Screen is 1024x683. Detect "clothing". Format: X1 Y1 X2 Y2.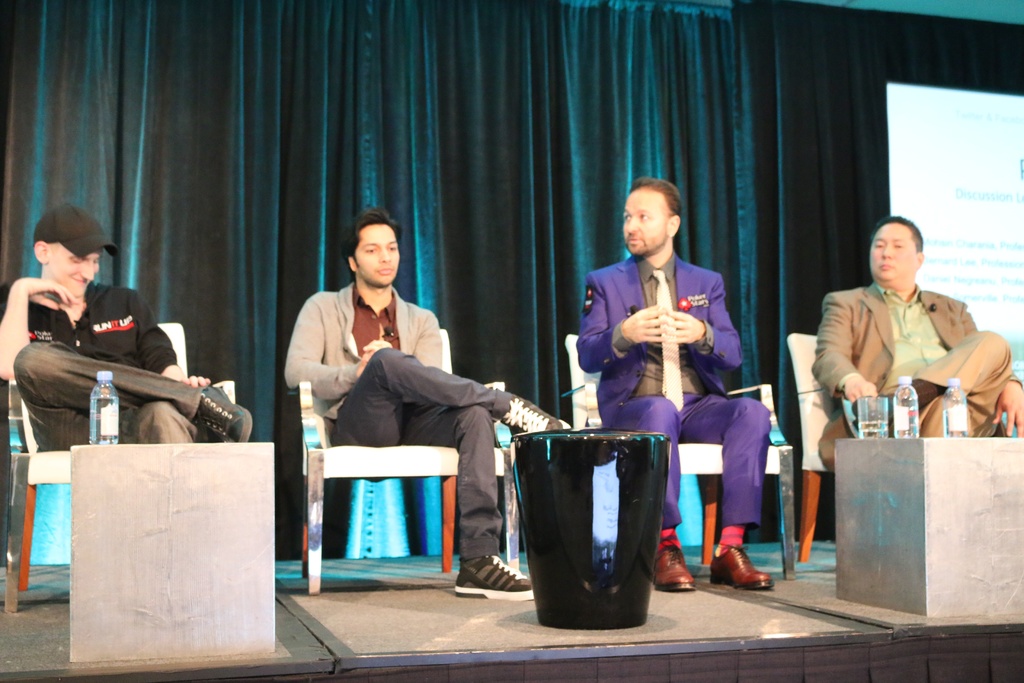
326 342 515 559.
